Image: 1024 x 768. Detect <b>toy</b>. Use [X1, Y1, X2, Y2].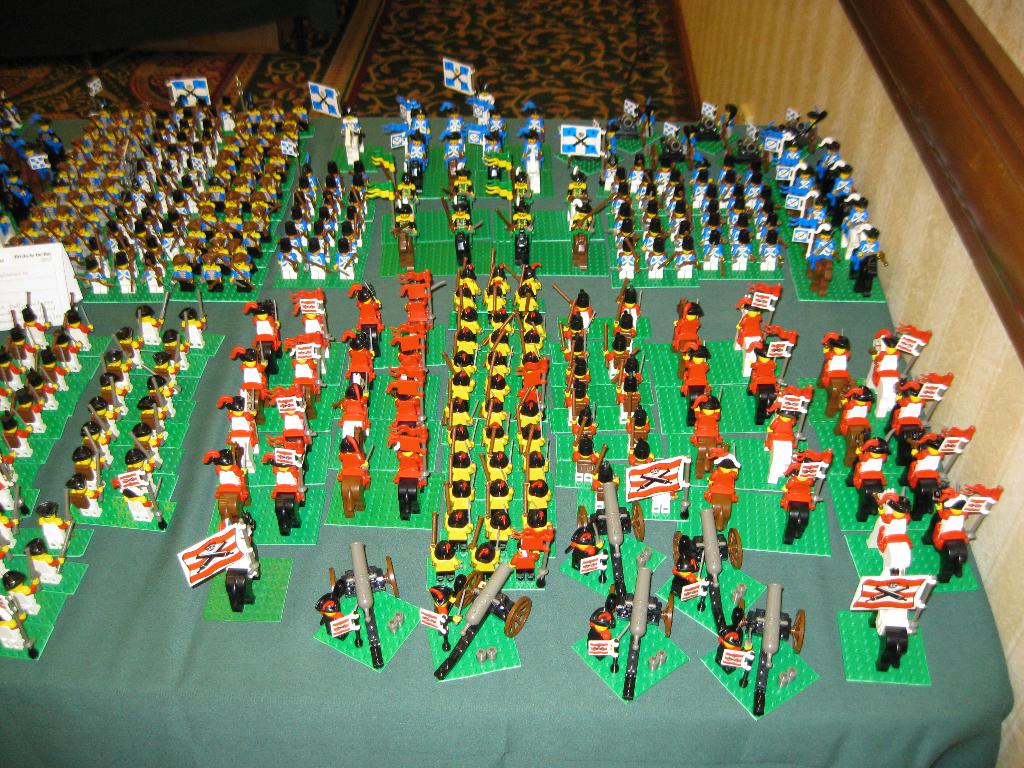
[640, 182, 656, 211].
